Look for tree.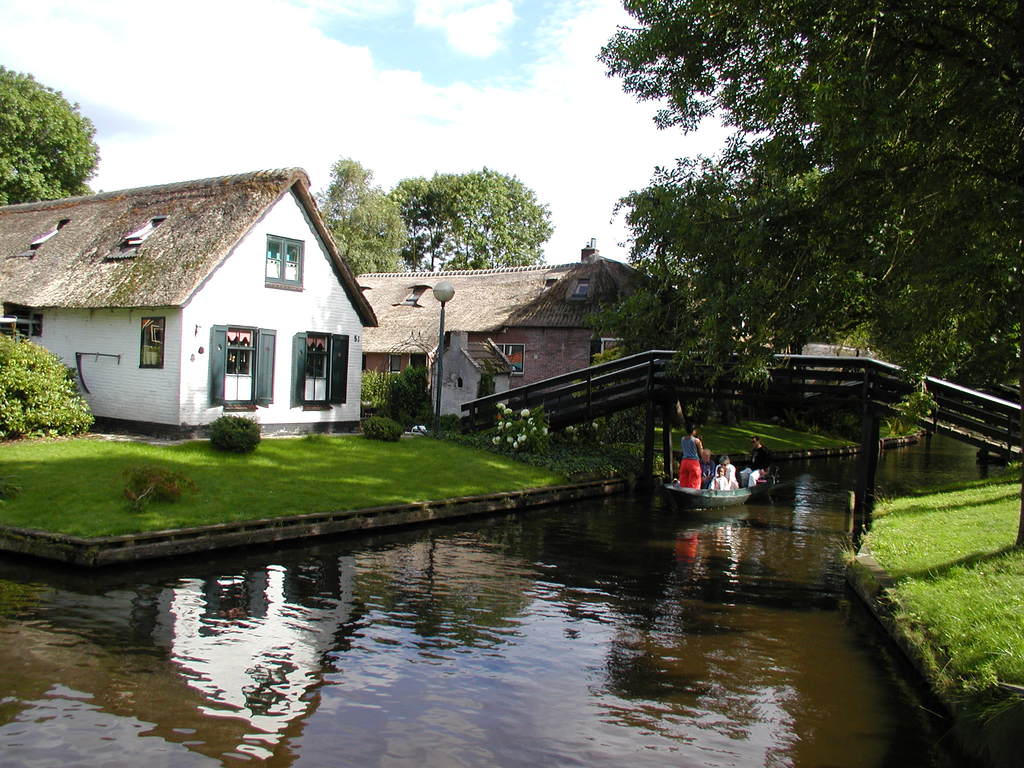
Found: 382, 163, 558, 271.
